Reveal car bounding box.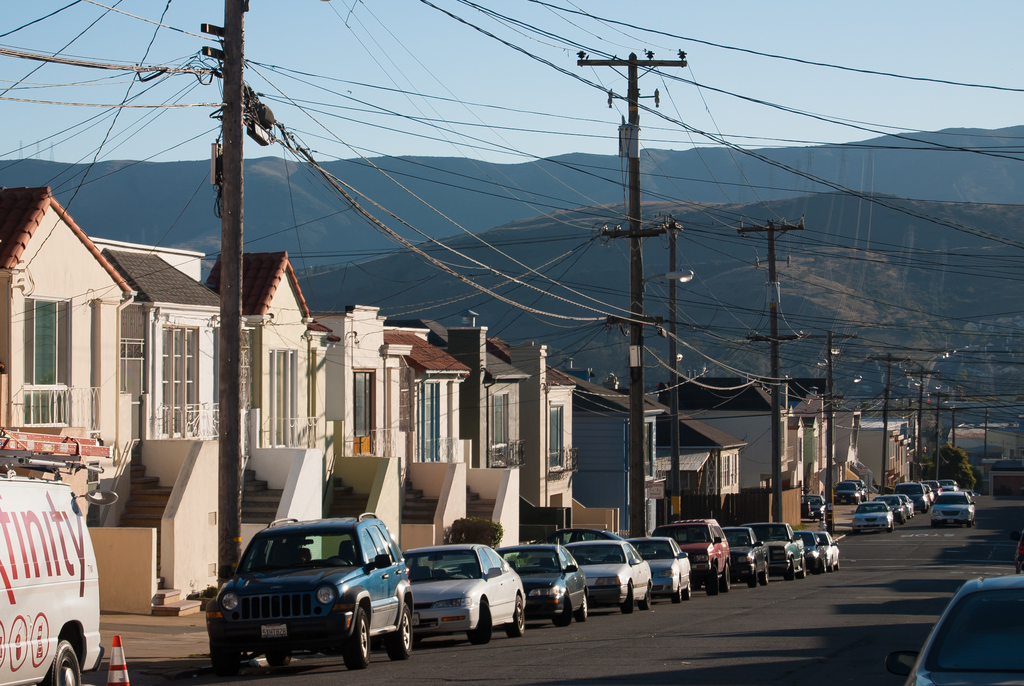
Revealed: bbox(502, 539, 588, 625).
